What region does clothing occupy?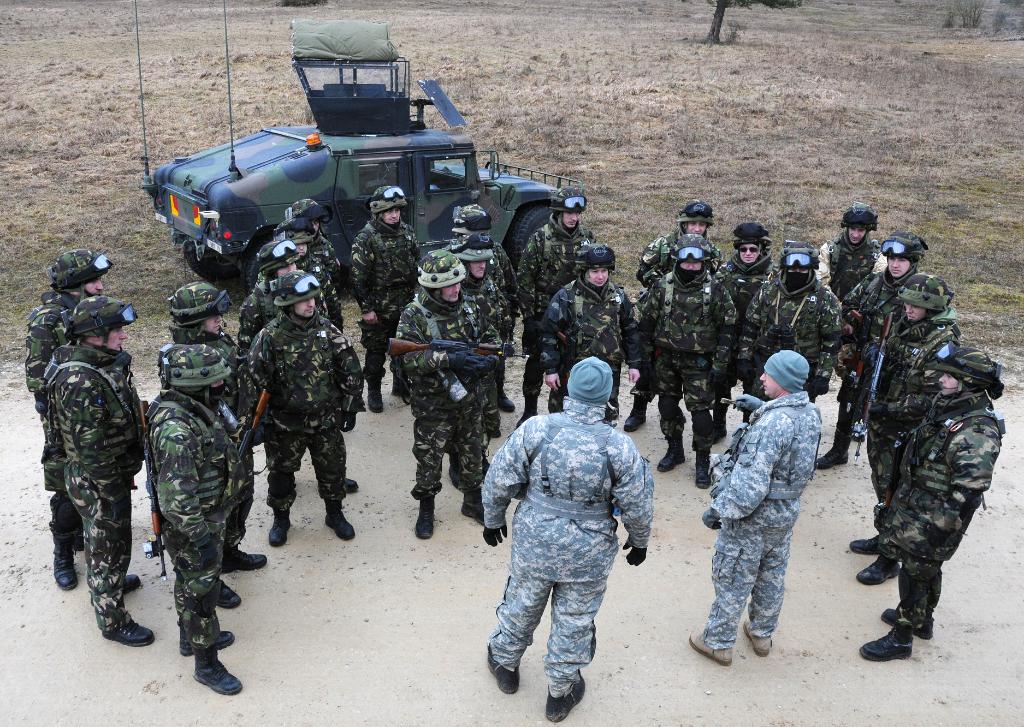
[left=245, top=310, right=366, bottom=512].
